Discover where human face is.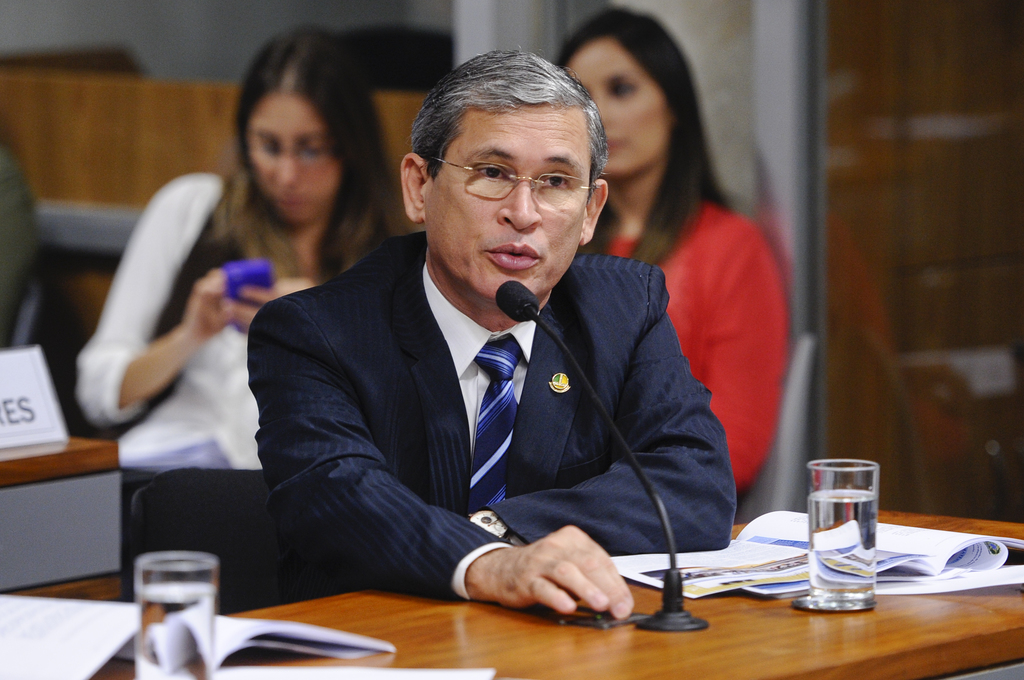
Discovered at (left=417, top=102, right=588, bottom=302).
